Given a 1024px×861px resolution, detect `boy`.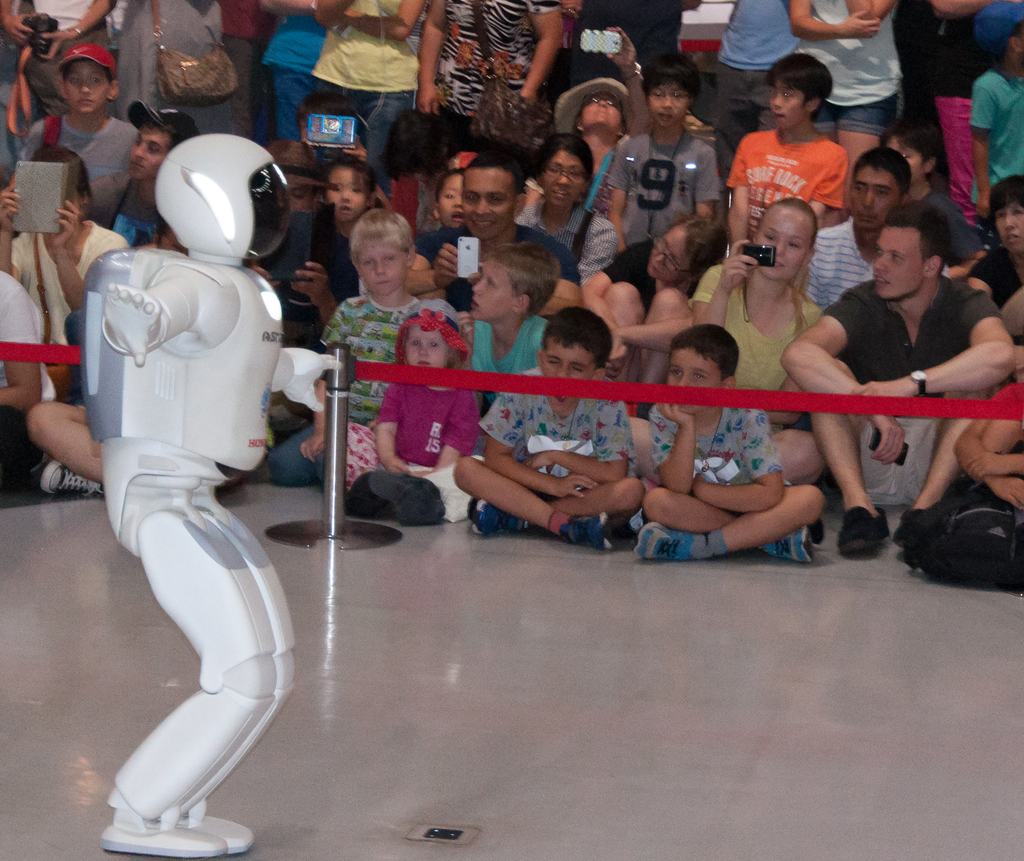
(17, 43, 126, 227).
